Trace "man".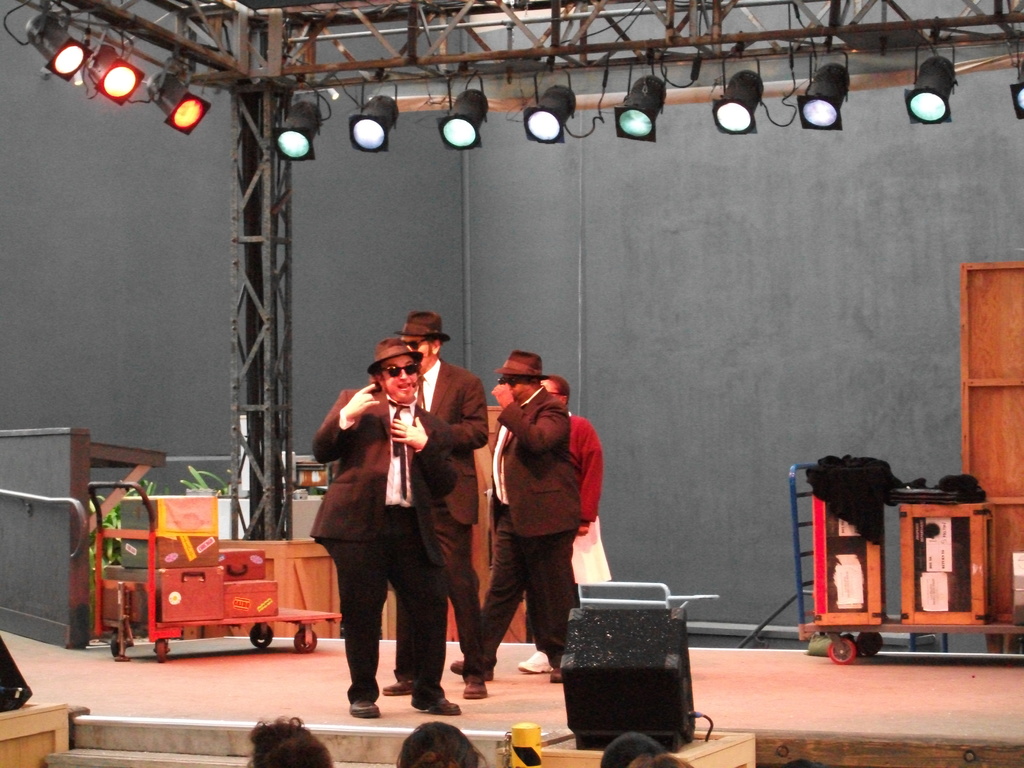
Traced to 520,373,600,674.
